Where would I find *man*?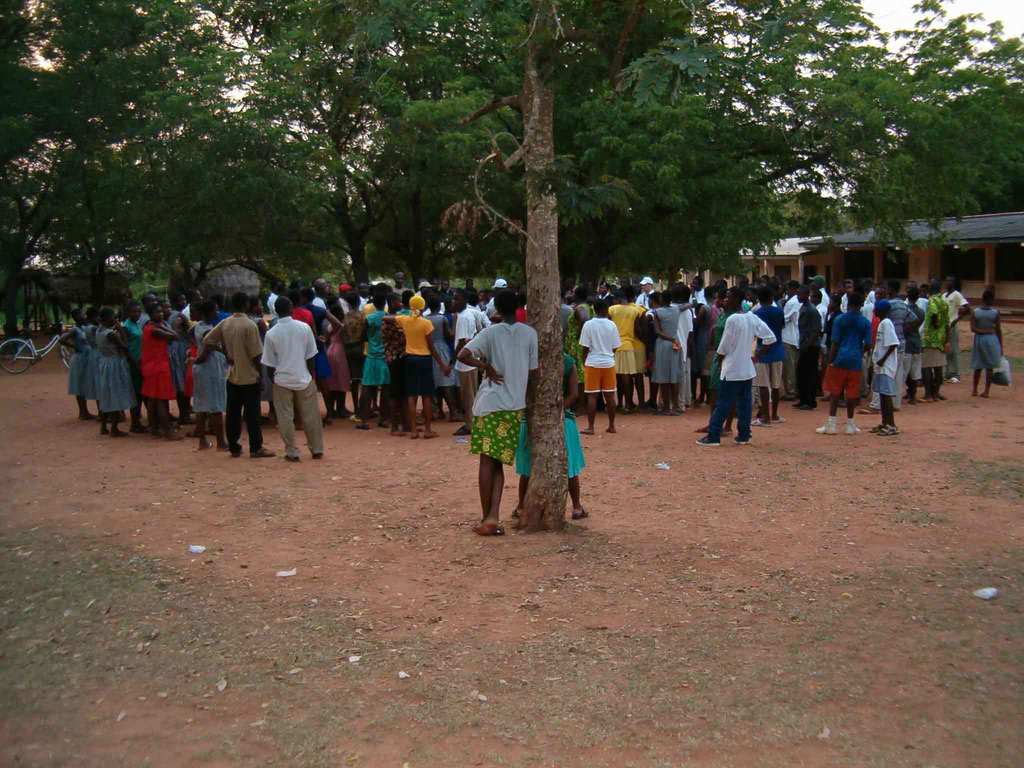
At Rect(579, 308, 620, 438).
